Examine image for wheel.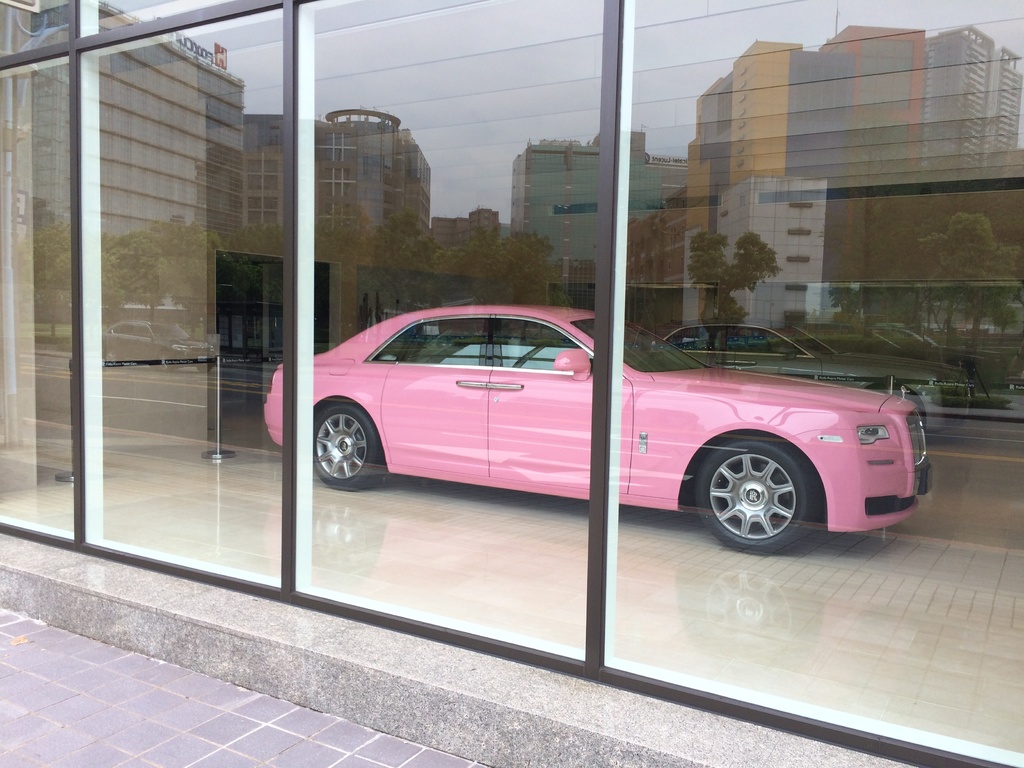
Examination result: x1=311 y1=404 x2=392 y2=497.
